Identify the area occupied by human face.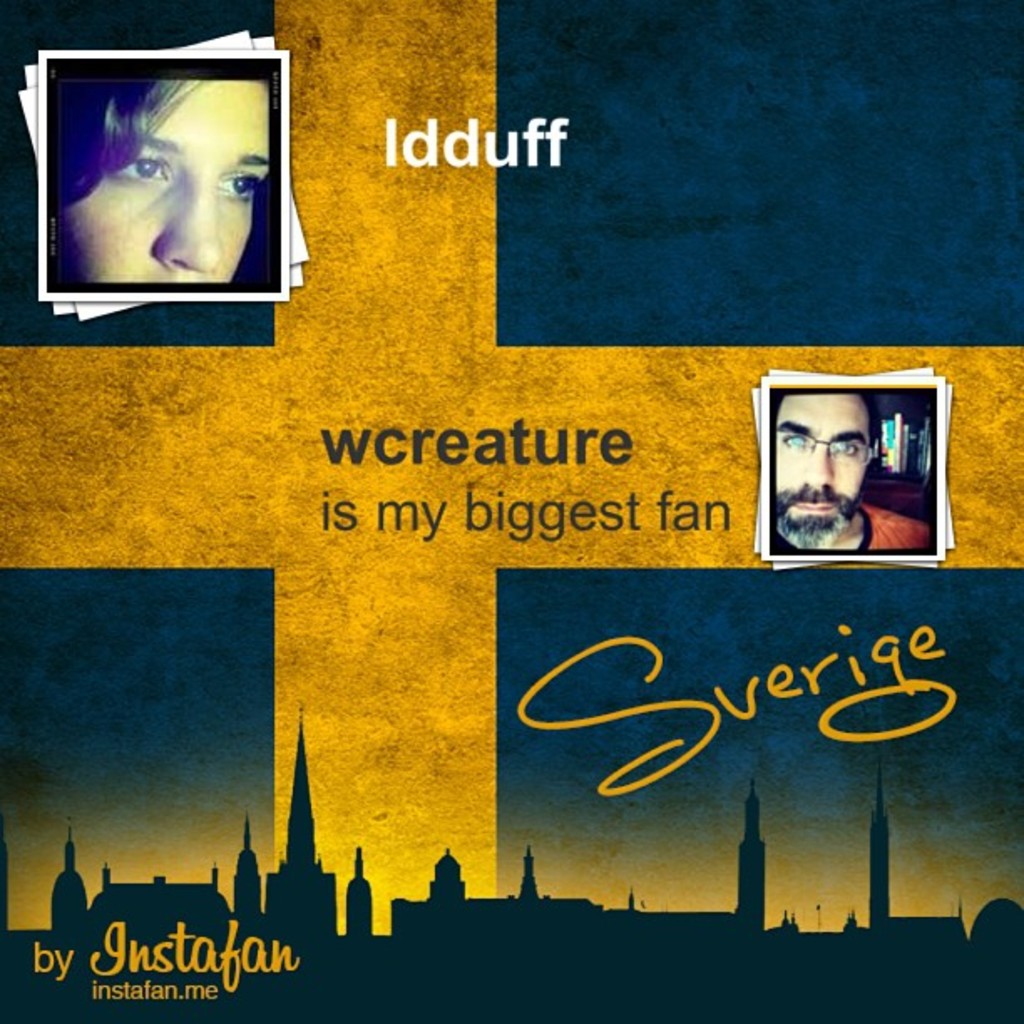
Area: (left=771, top=392, right=872, bottom=550).
